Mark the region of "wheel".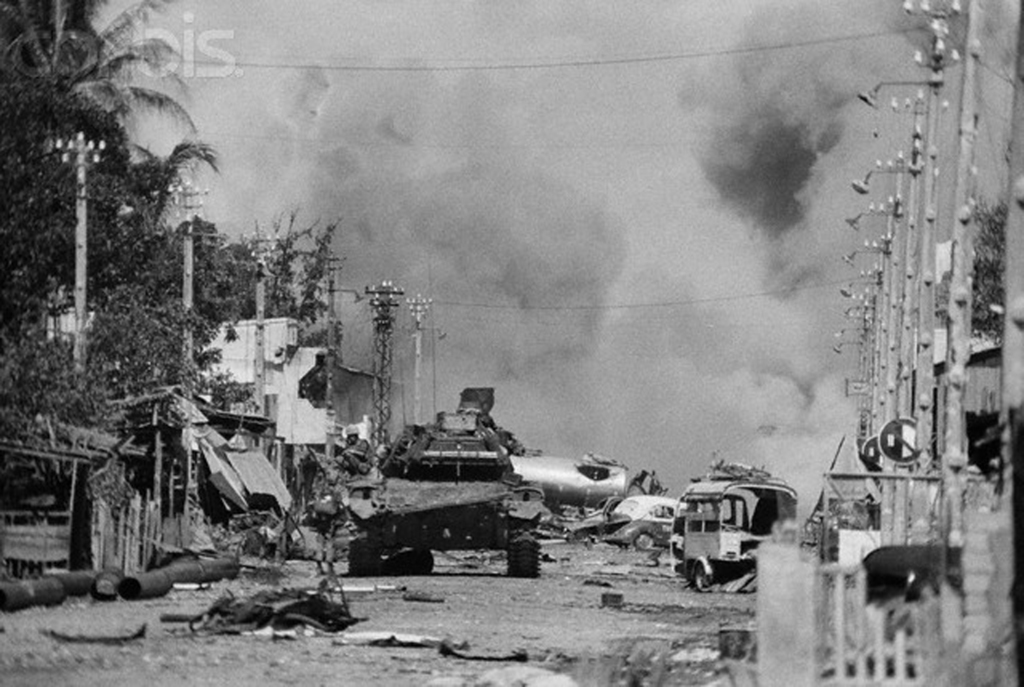
Region: BBox(637, 533, 653, 549).
